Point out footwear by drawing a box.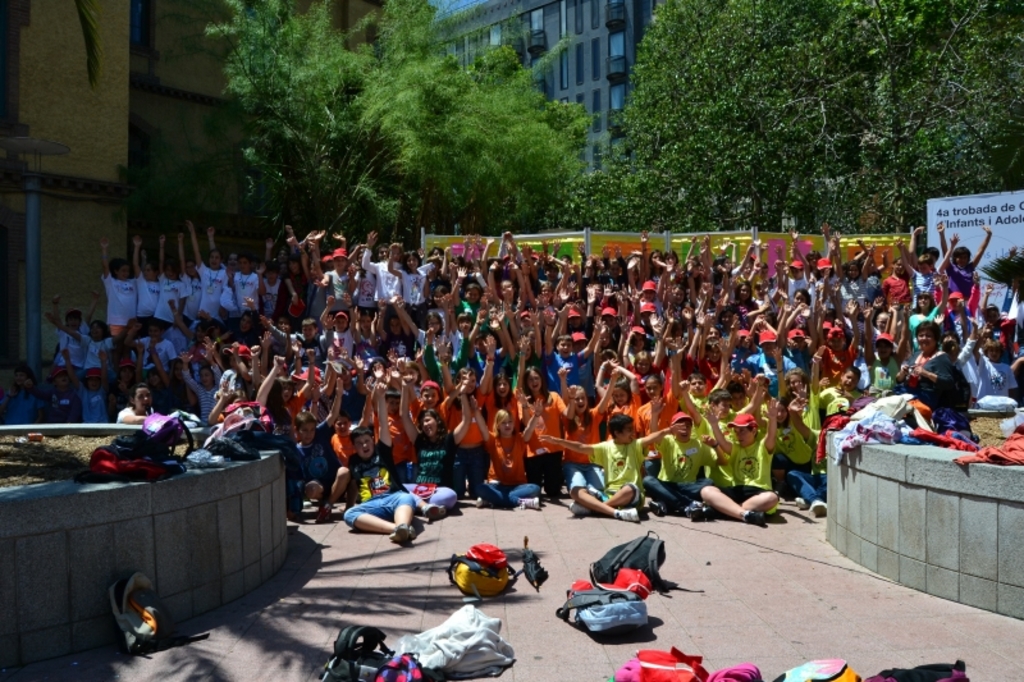
(475,495,488,507).
